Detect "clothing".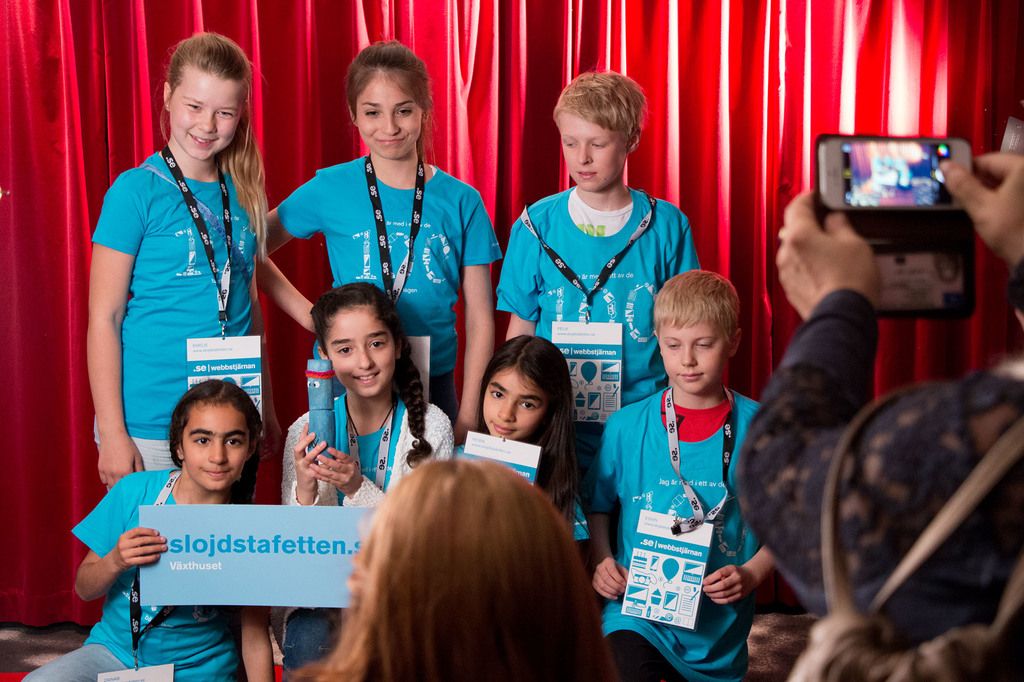
Detected at rect(598, 630, 681, 681).
